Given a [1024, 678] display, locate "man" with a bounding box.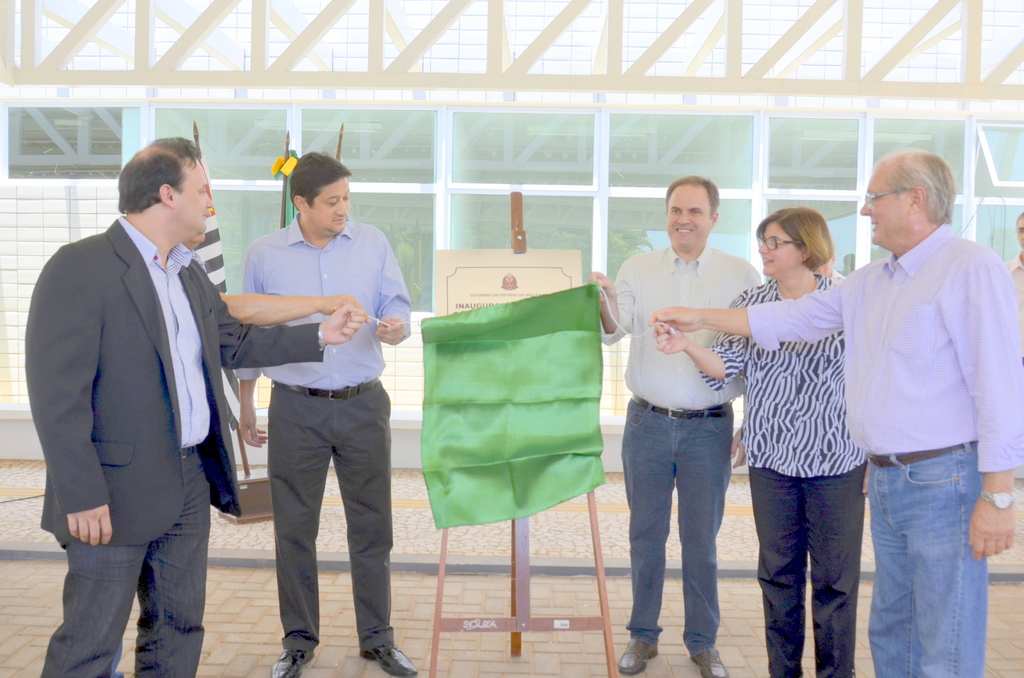
Located: select_region(24, 137, 367, 677).
